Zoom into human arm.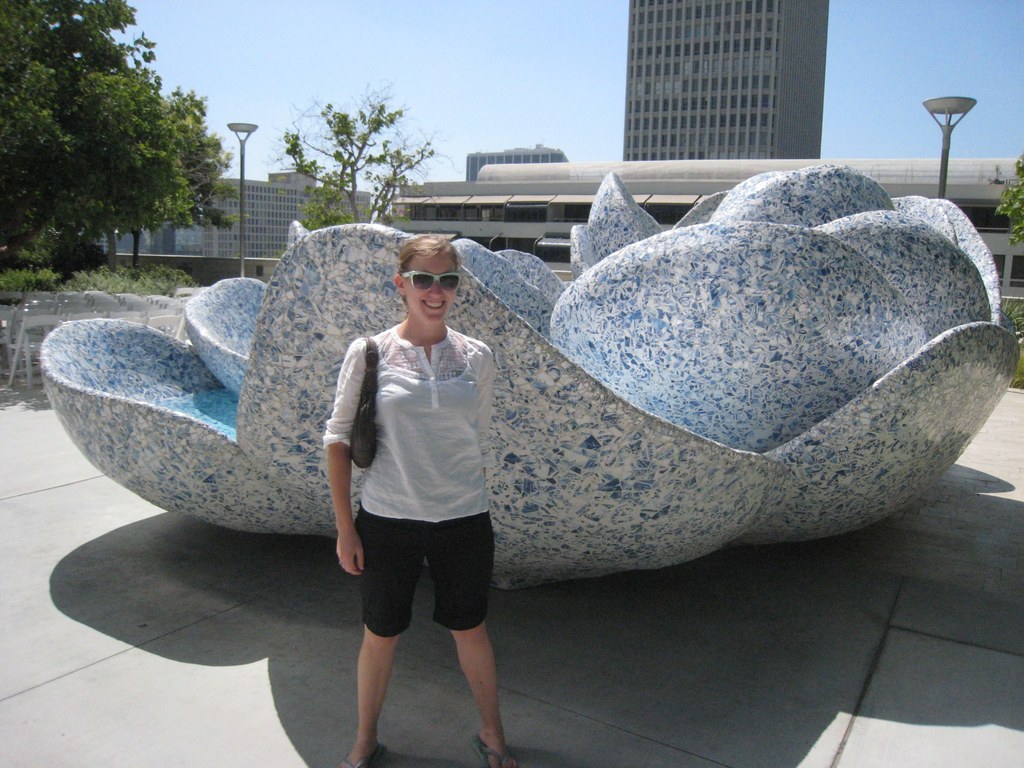
Zoom target: box(467, 343, 499, 506).
